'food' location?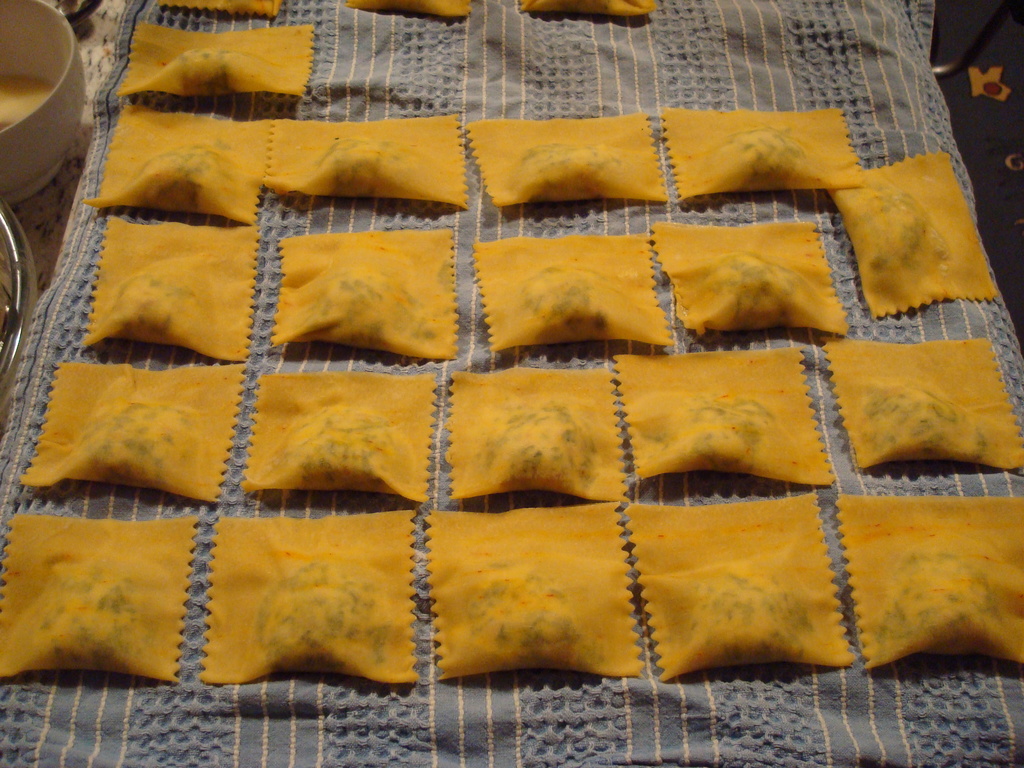
box(292, 414, 397, 492)
